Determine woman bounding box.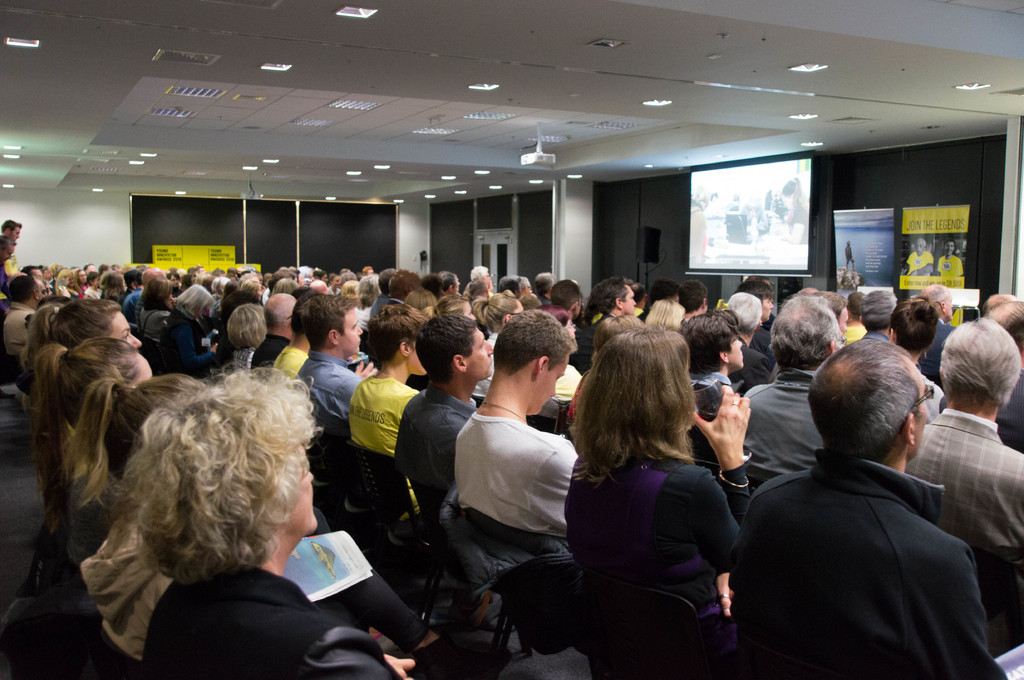
Determined: 35,334,152,494.
